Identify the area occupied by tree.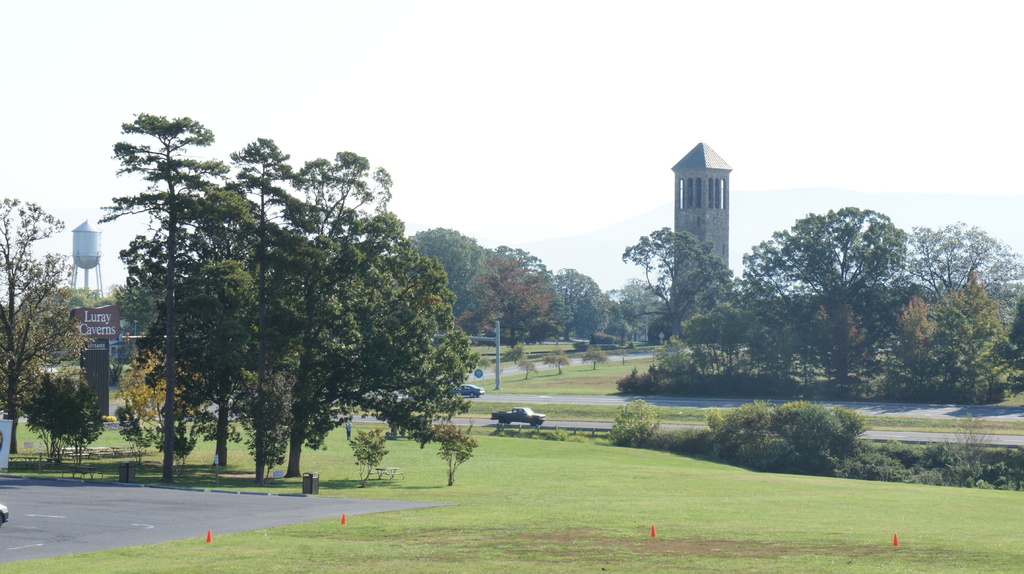
Area: 930 276 998 389.
